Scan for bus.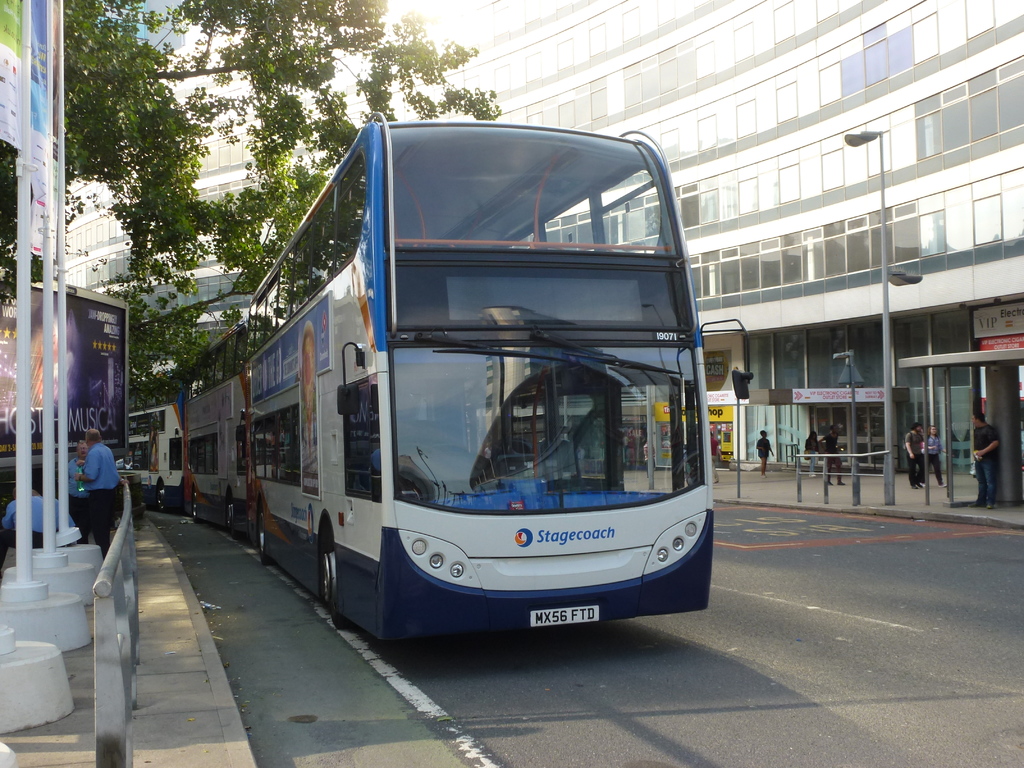
Scan result: pyautogui.locateOnScreen(124, 376, 183, 513).
